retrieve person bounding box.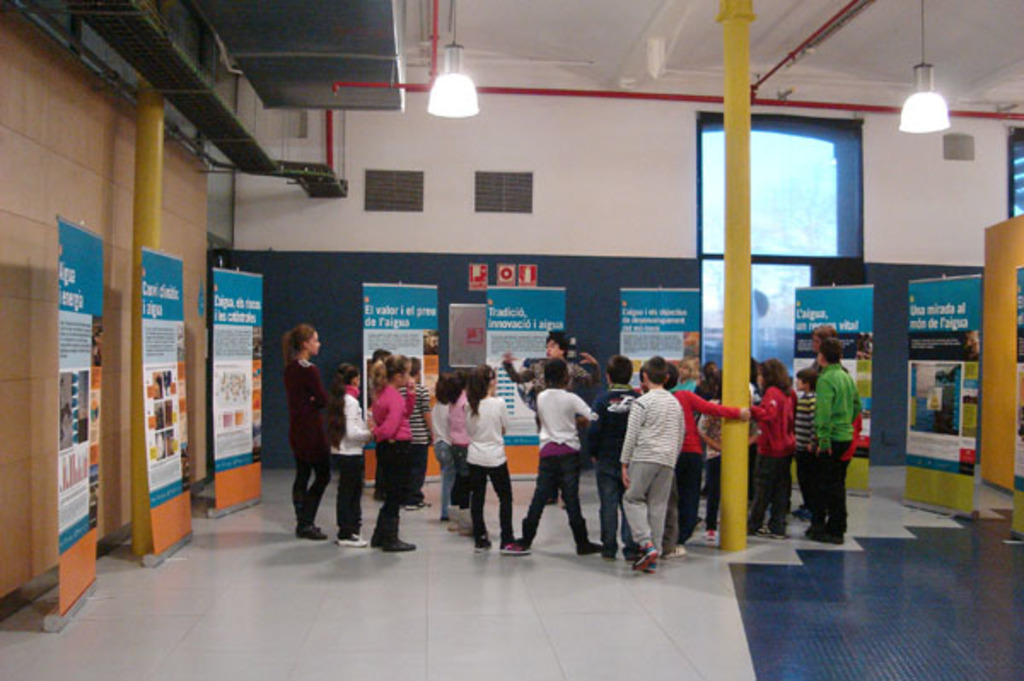
Bounding box: l=464, t=365, r=526, b=556.
